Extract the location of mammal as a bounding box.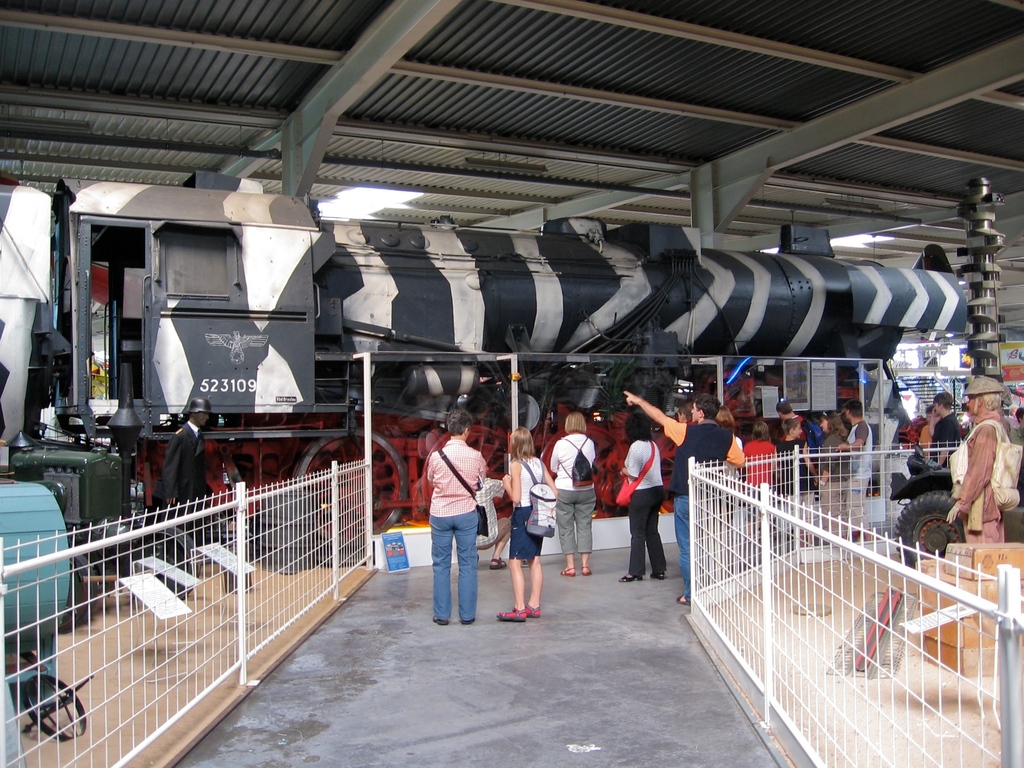
locate(550, 409, 596, 575).
